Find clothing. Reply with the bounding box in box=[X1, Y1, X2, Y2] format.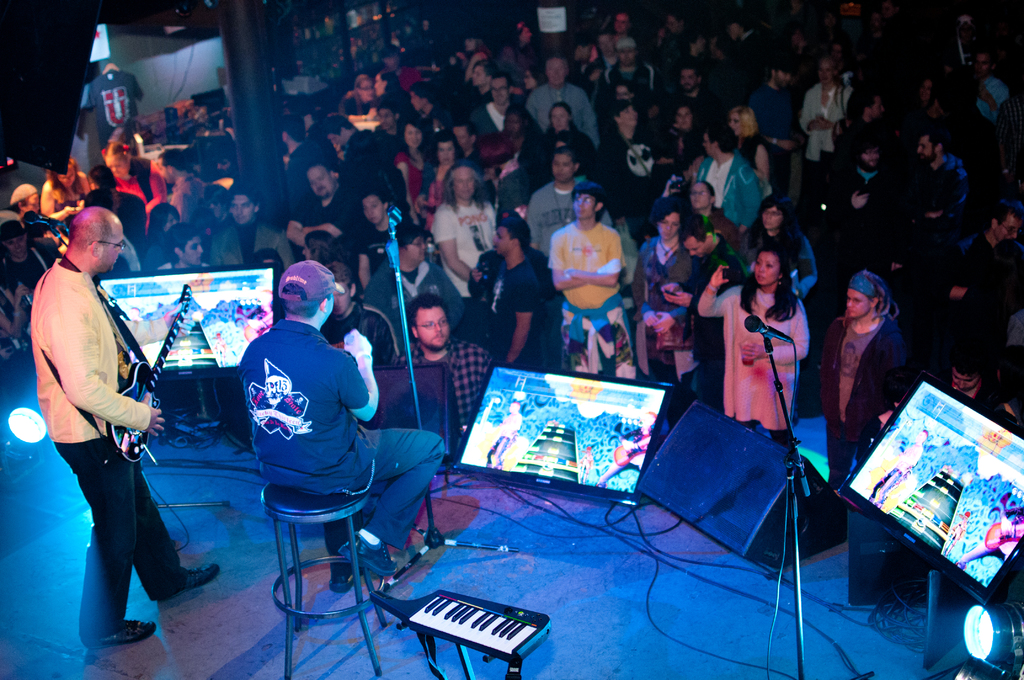
box=[486, 255, 540, 371].
